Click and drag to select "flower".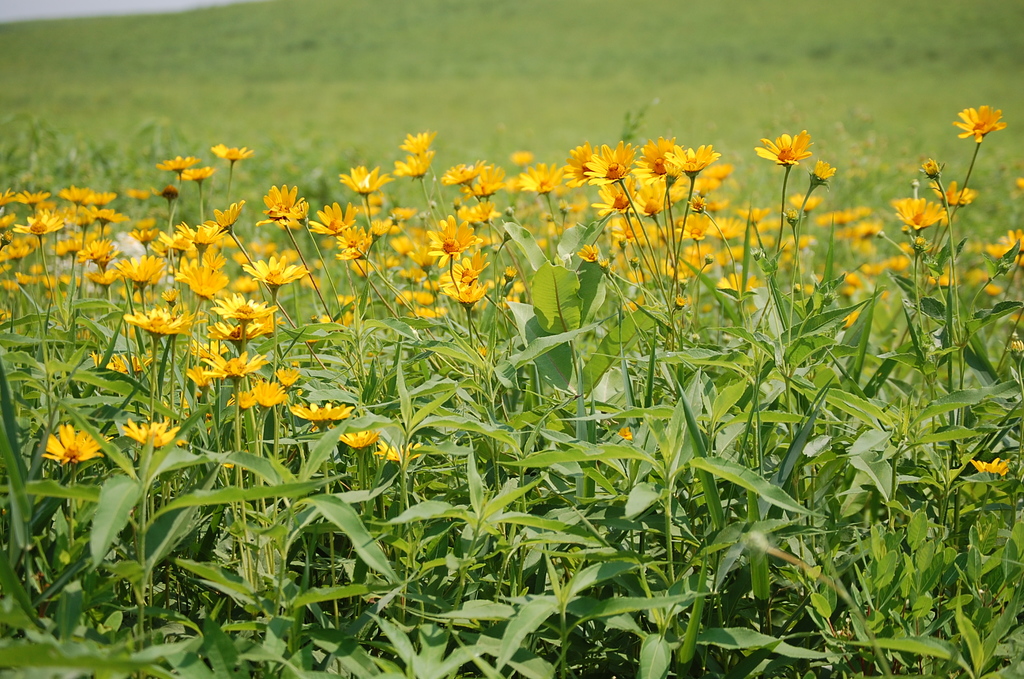
Selection: bbox=(952, 104, 1007, 142).
